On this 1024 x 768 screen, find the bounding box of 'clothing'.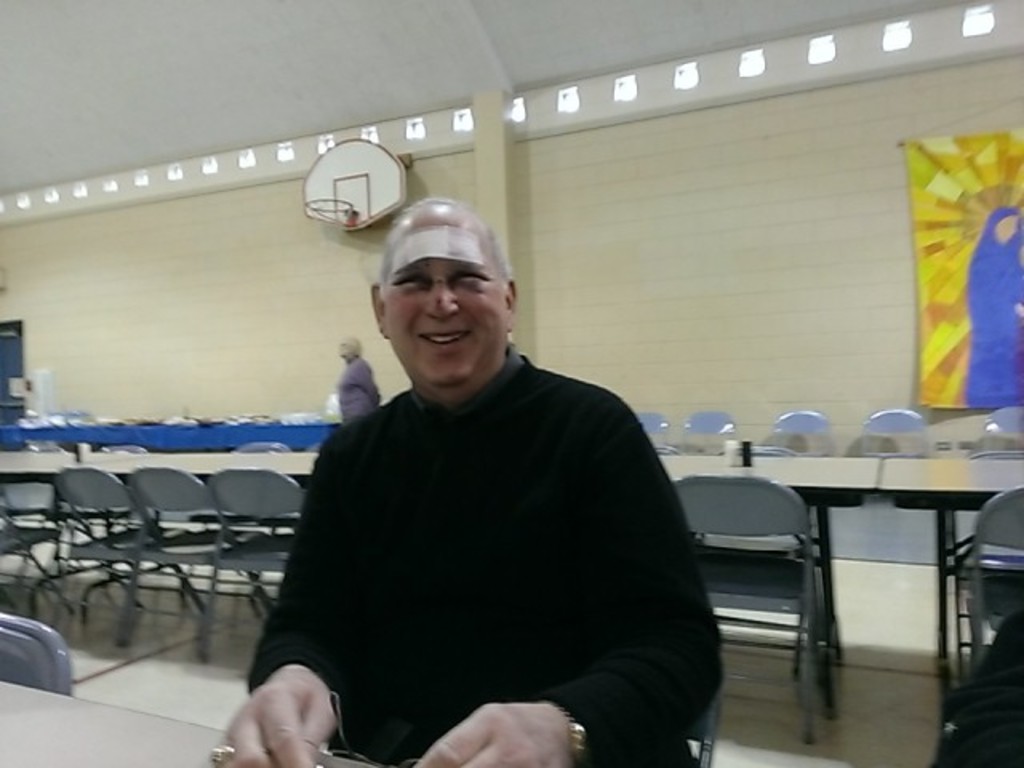
Bounding box: x1=326, y1=354, x2=386, y2=419.
